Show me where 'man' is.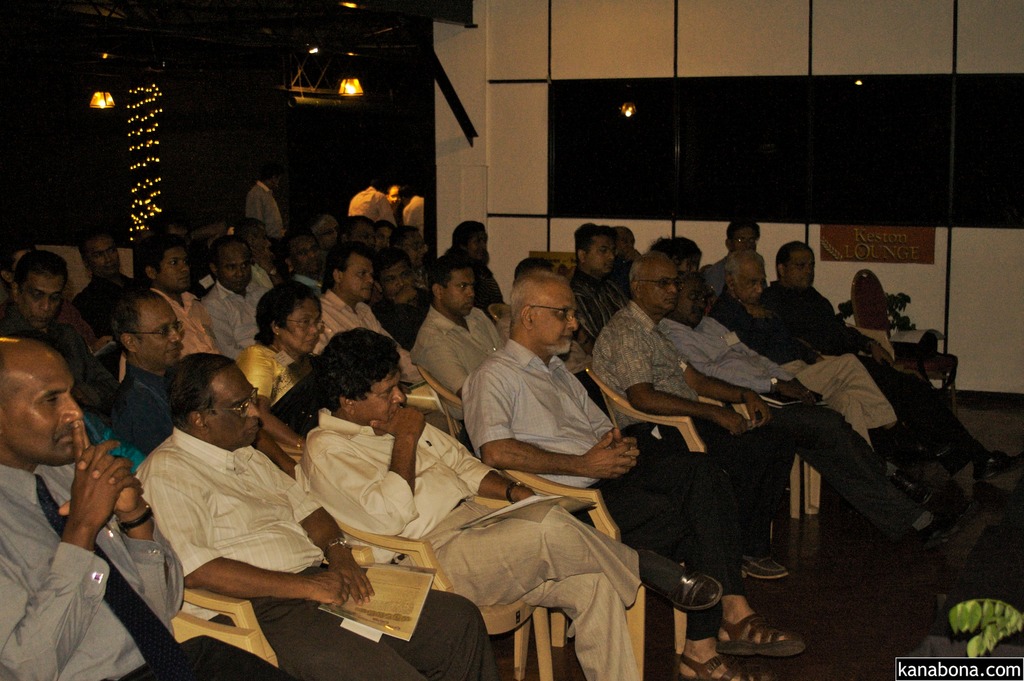
'man' is at (596, 251, 796, 582).
